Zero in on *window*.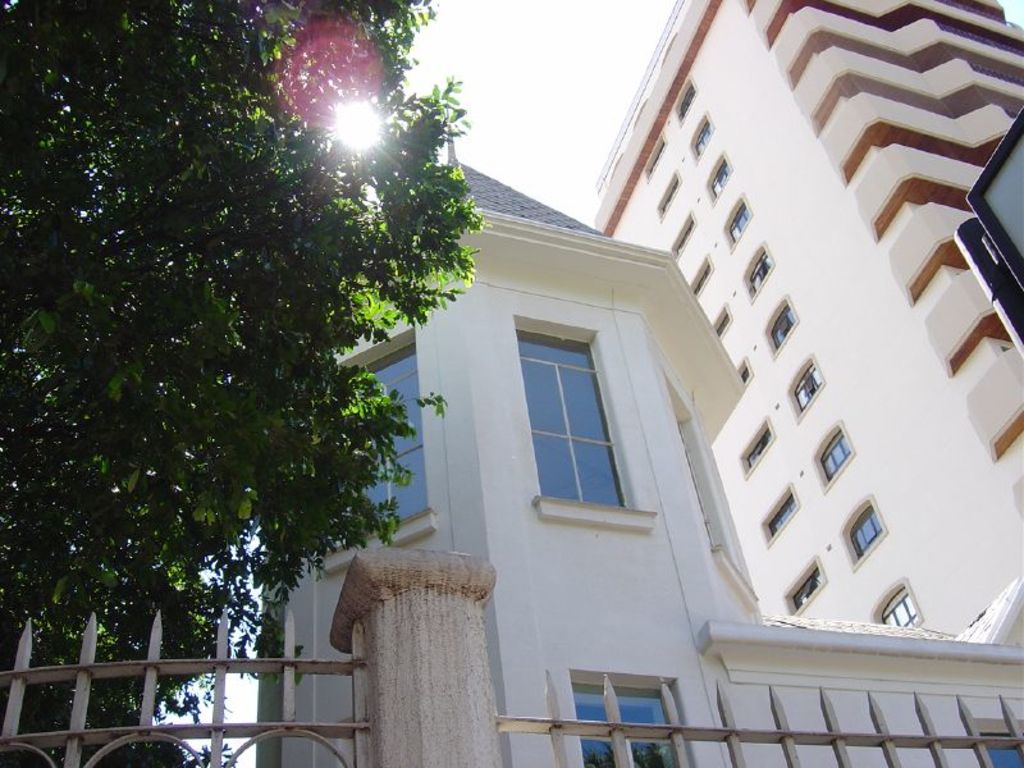
Zeroed in: BBox(791, 562, 826, 611).
